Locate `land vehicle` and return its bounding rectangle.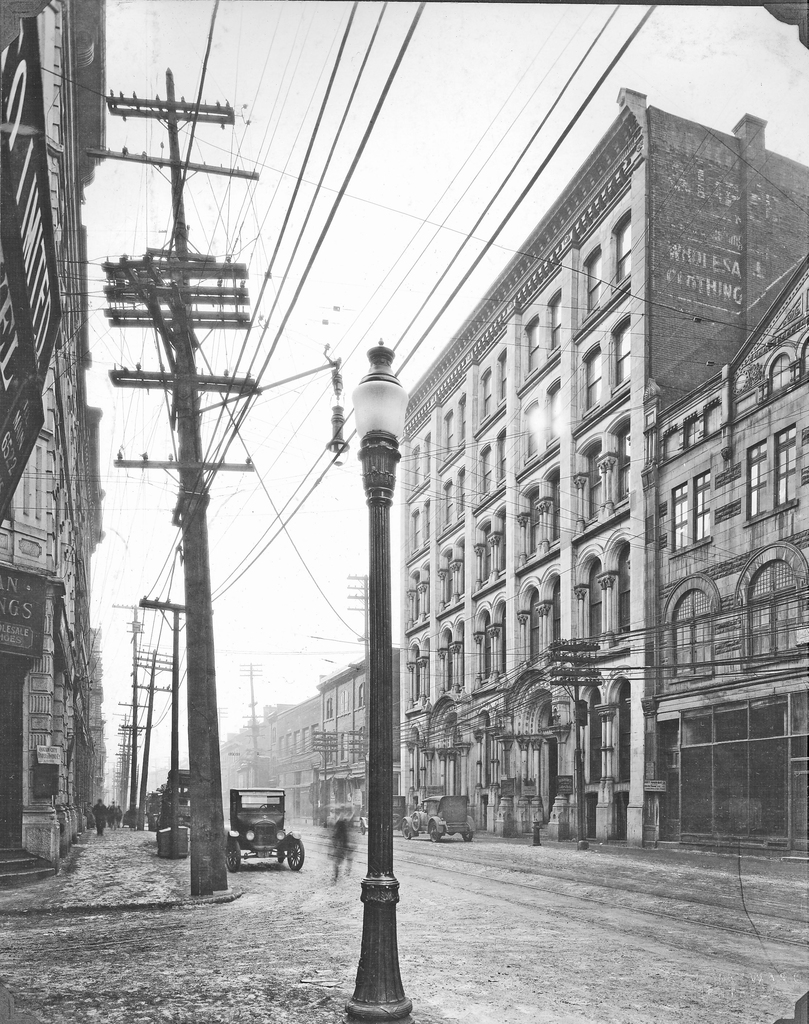
(159,765,193,824).
